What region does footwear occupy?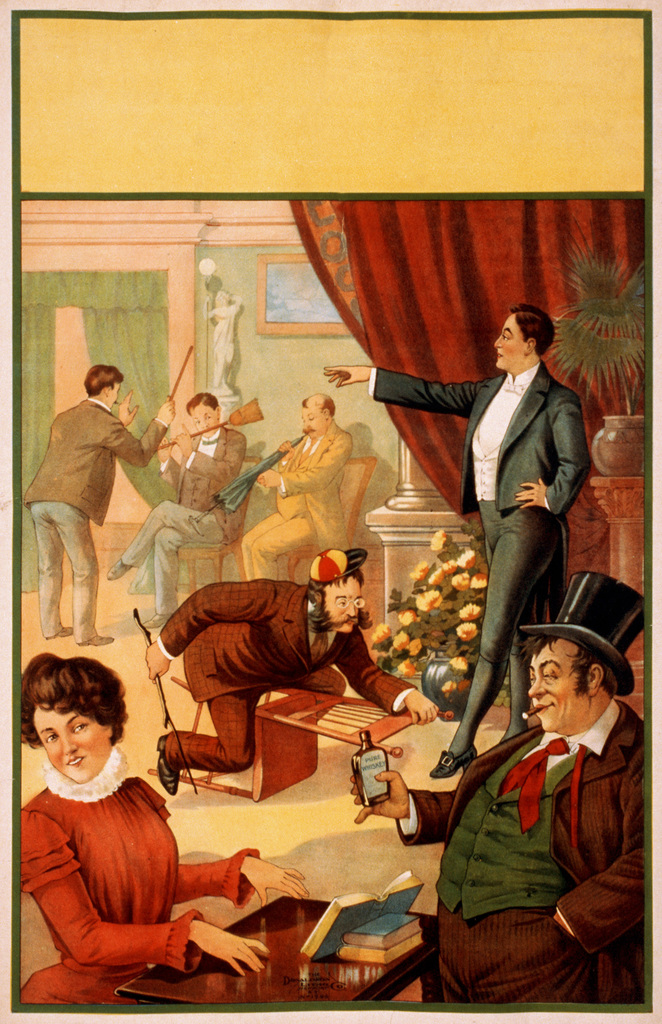
61:626:77:636.
